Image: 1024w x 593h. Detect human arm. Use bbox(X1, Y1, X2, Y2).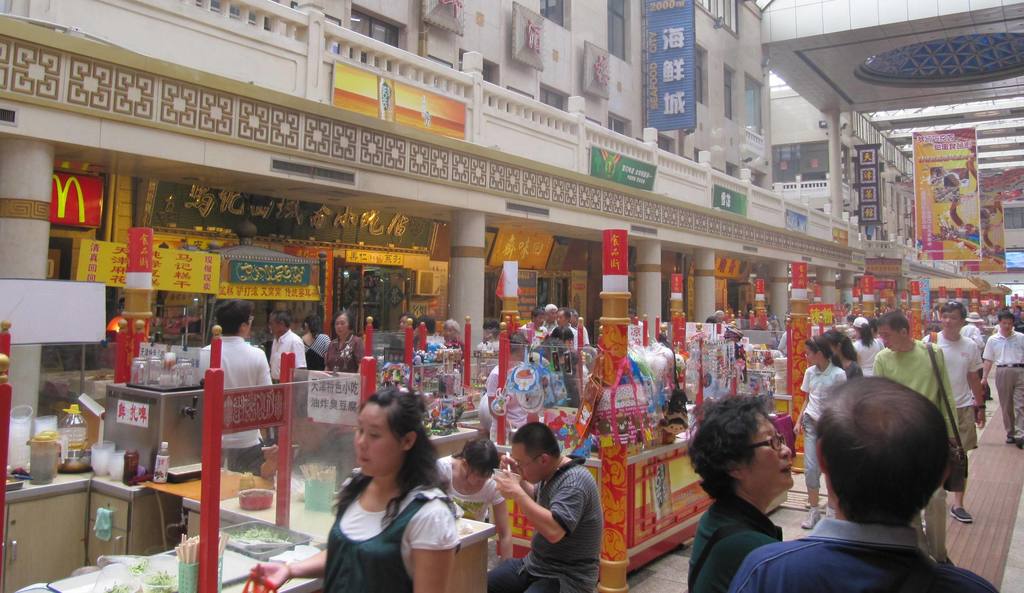
bbox(494, 471, 584, 537).
